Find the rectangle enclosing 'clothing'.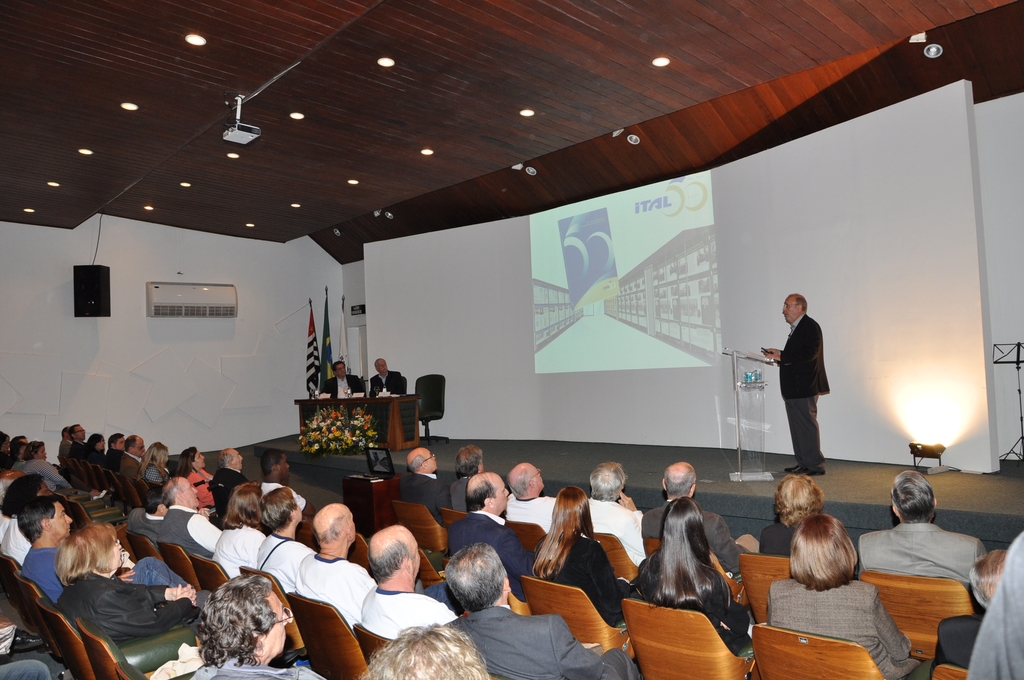
x1=504 y1=494 x2=561 y2=527.
